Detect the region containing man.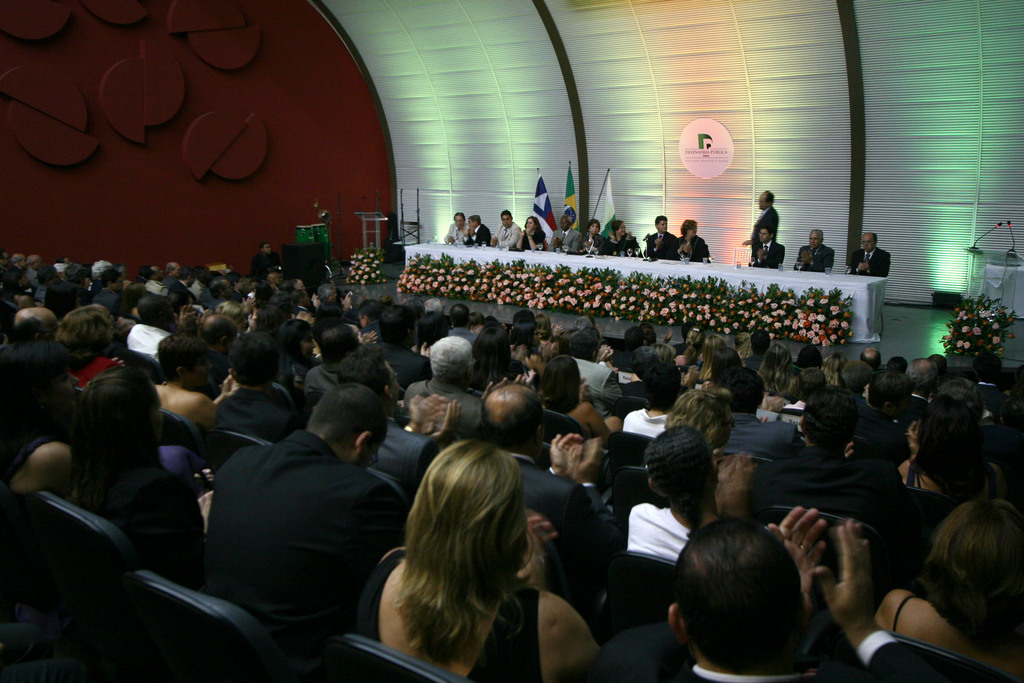
rect(752, 384, 915, 552).
